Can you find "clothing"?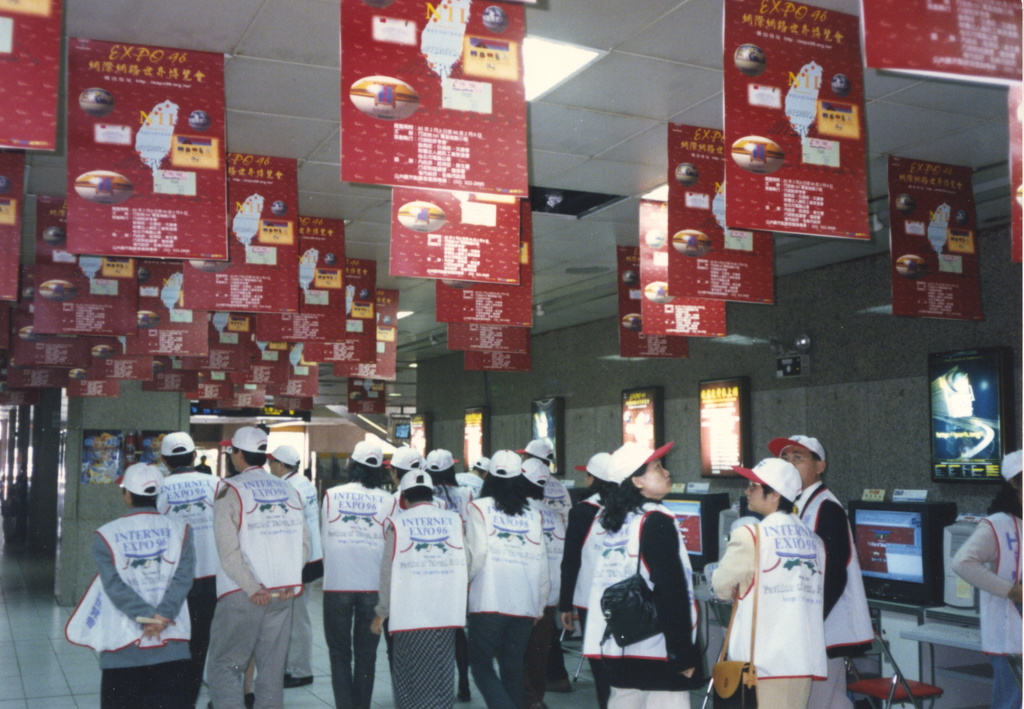
Yes, bounding box: 66:503:197:708.
